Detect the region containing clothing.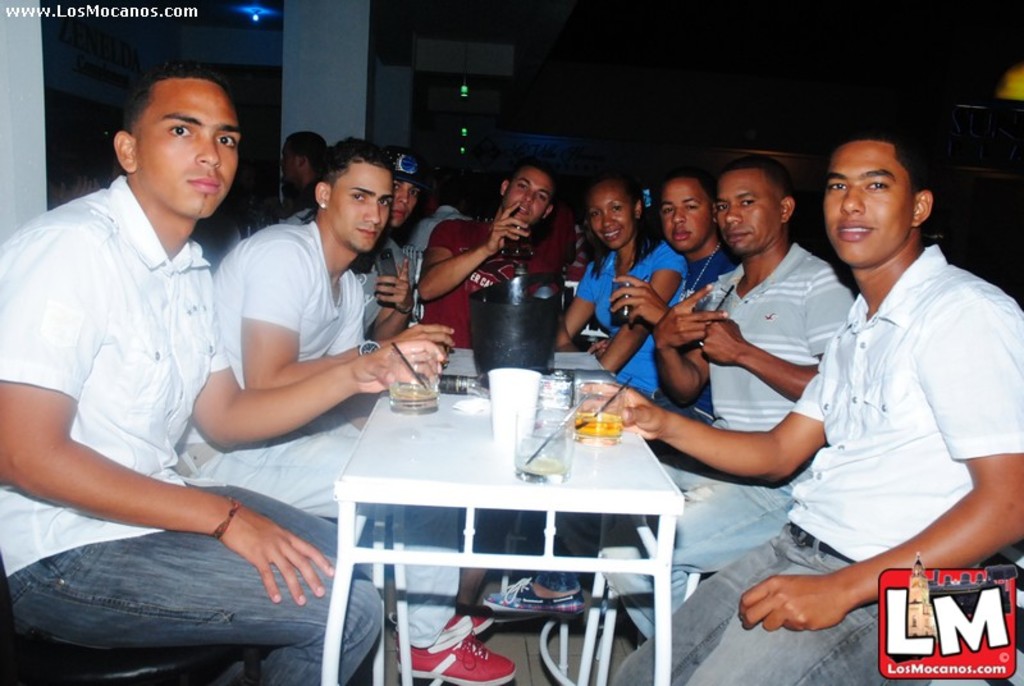
bbox=[614, 241, 1019, 685].
